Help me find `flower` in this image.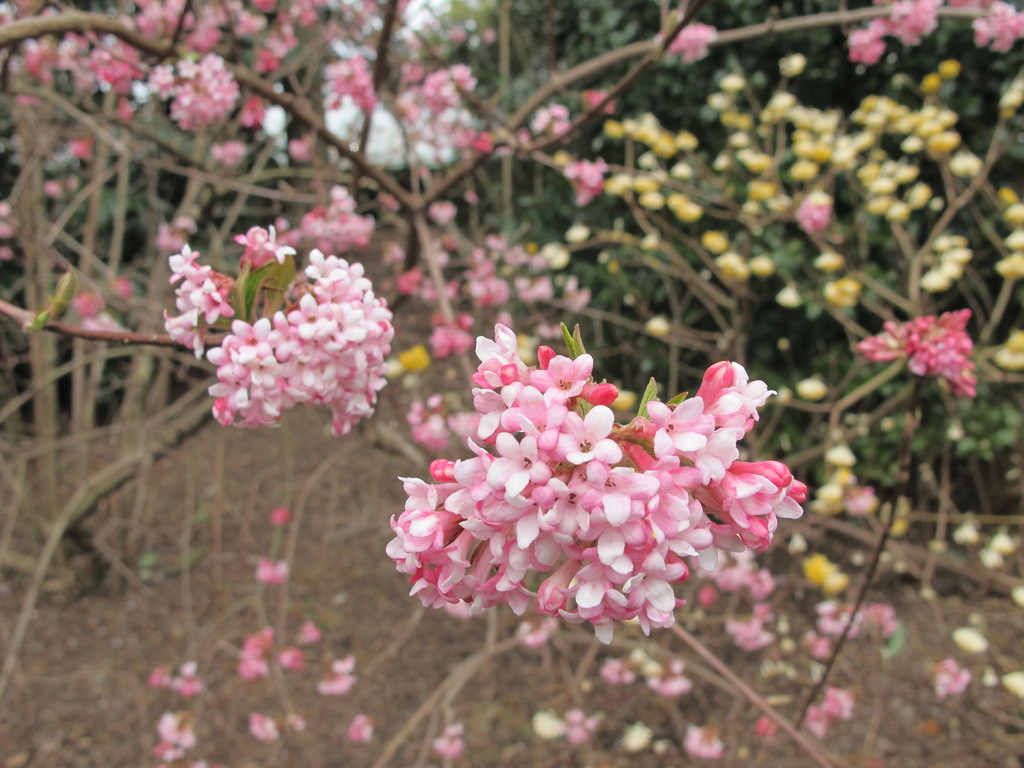
Found it: box=[980, 520, 1023, 573].
